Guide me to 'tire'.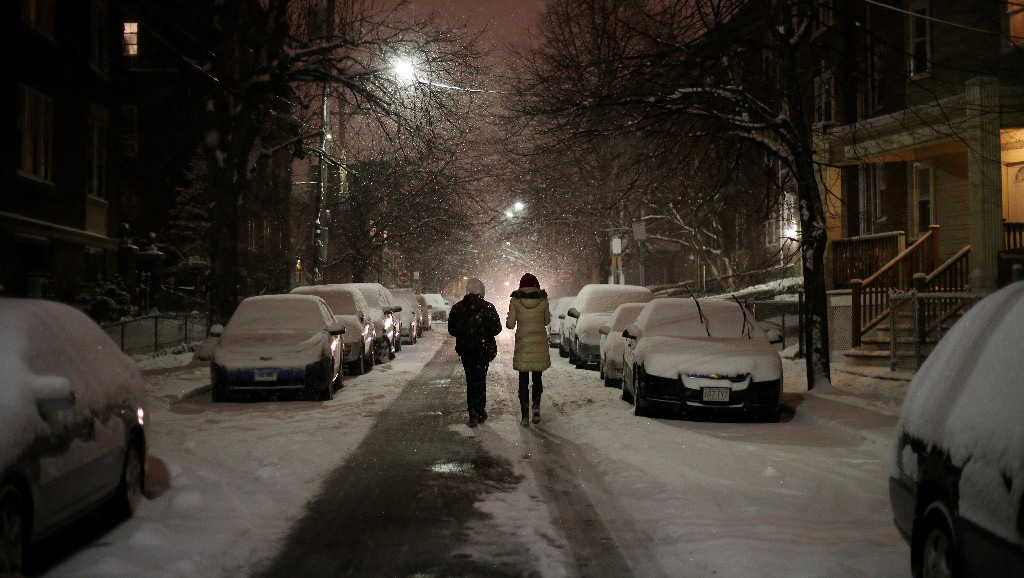
Guidance: [576, 337, 590, 370].
